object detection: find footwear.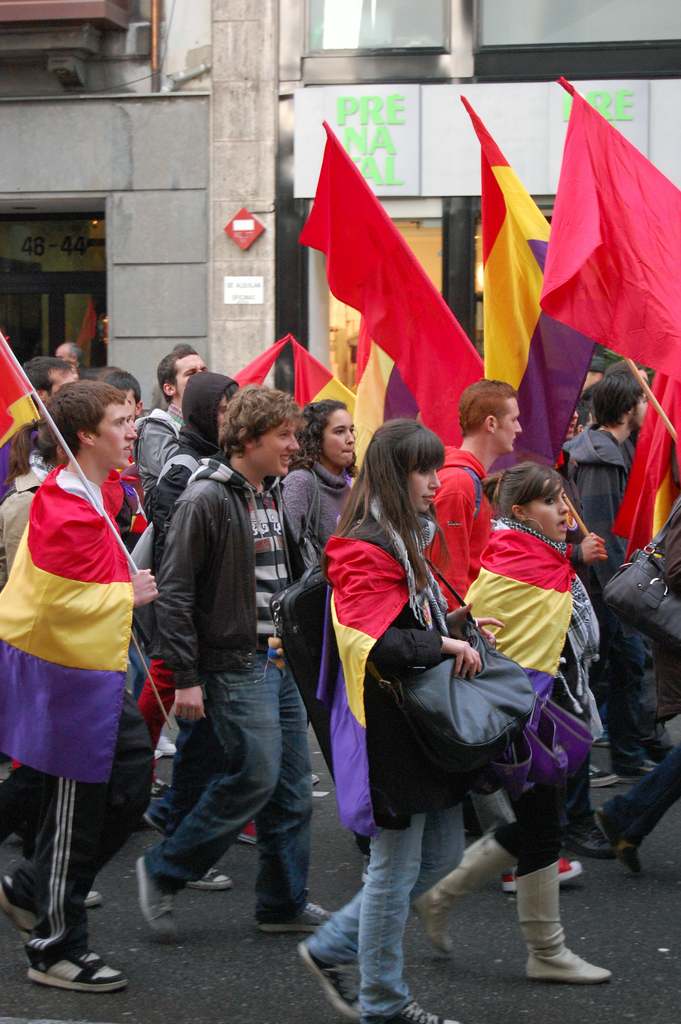
630, 746, 680, 776.
